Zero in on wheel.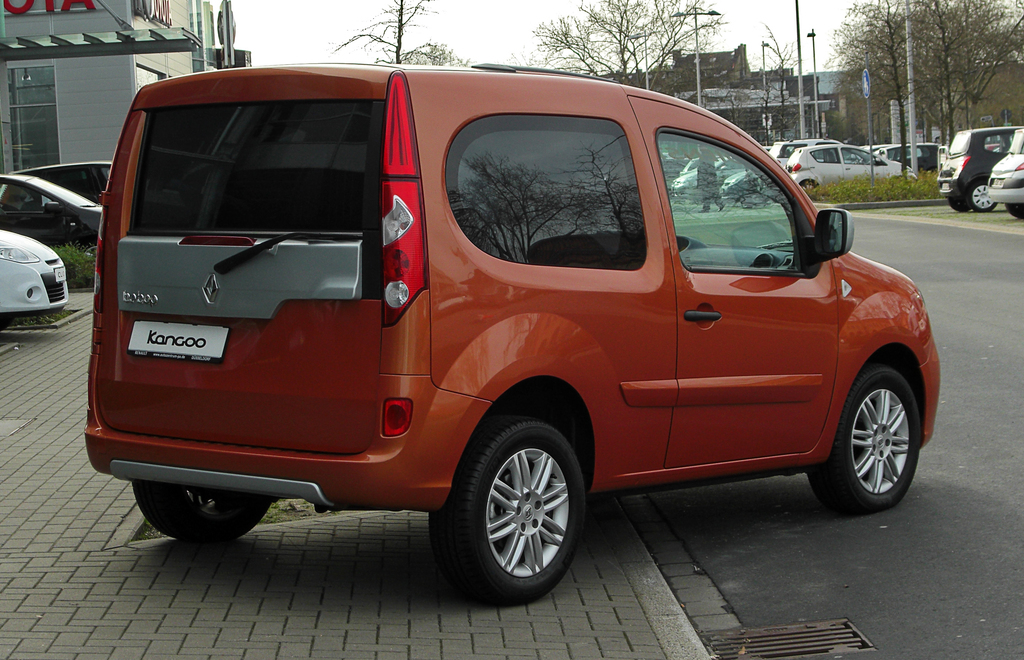
Zeroed in: 445:424:592:593.
